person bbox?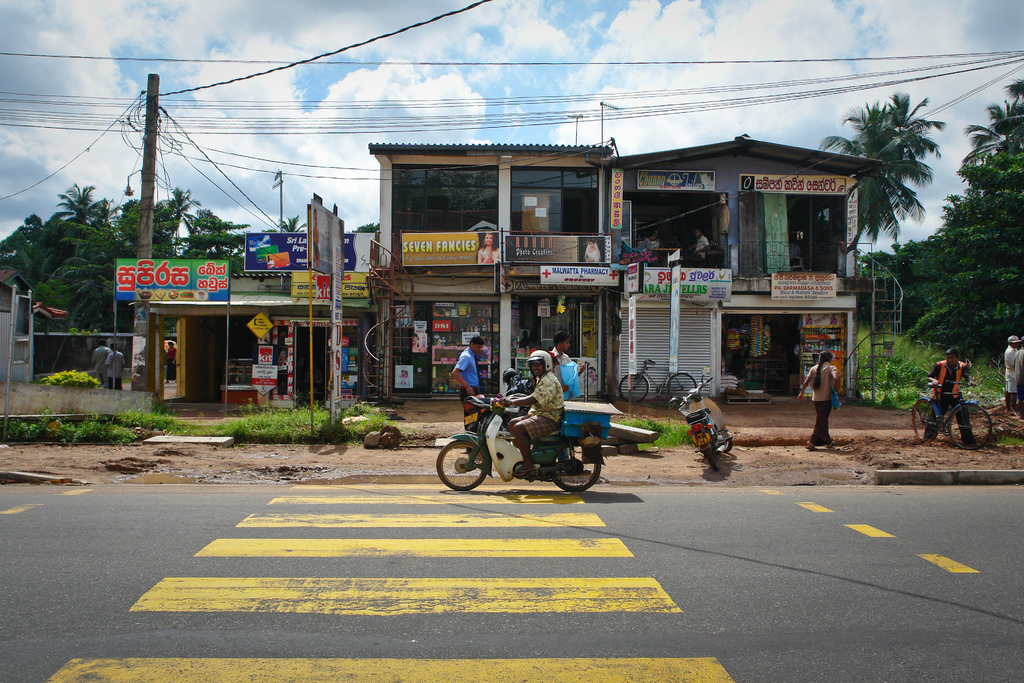
left=104, top=342, right=127, bottom=385
